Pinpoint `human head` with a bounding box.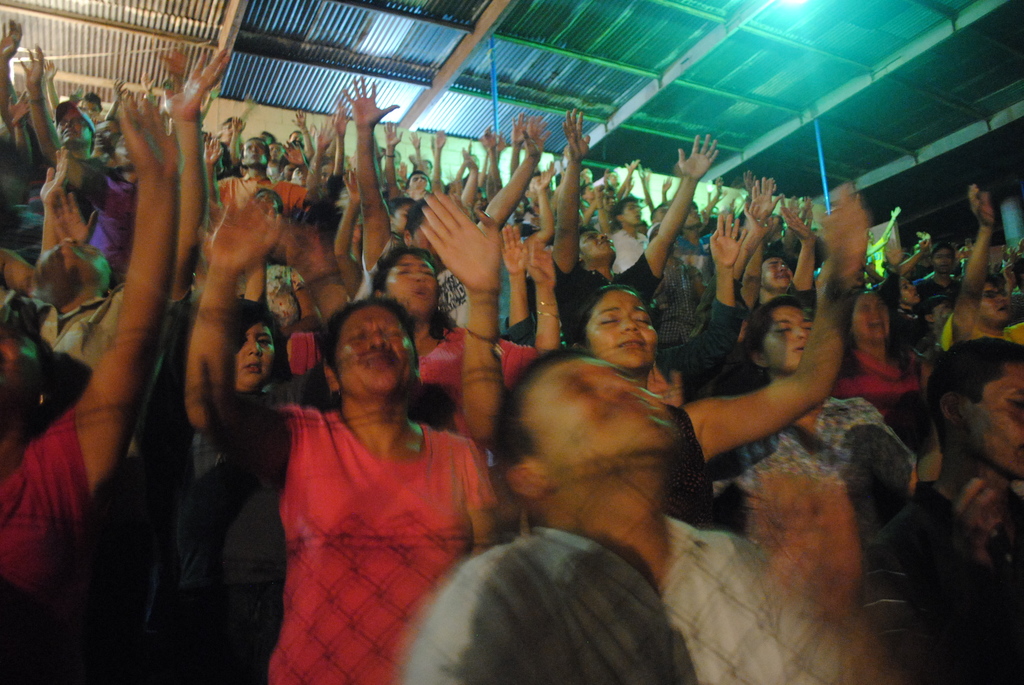
(x1=929, y1=243, x2=953, y2=273).
